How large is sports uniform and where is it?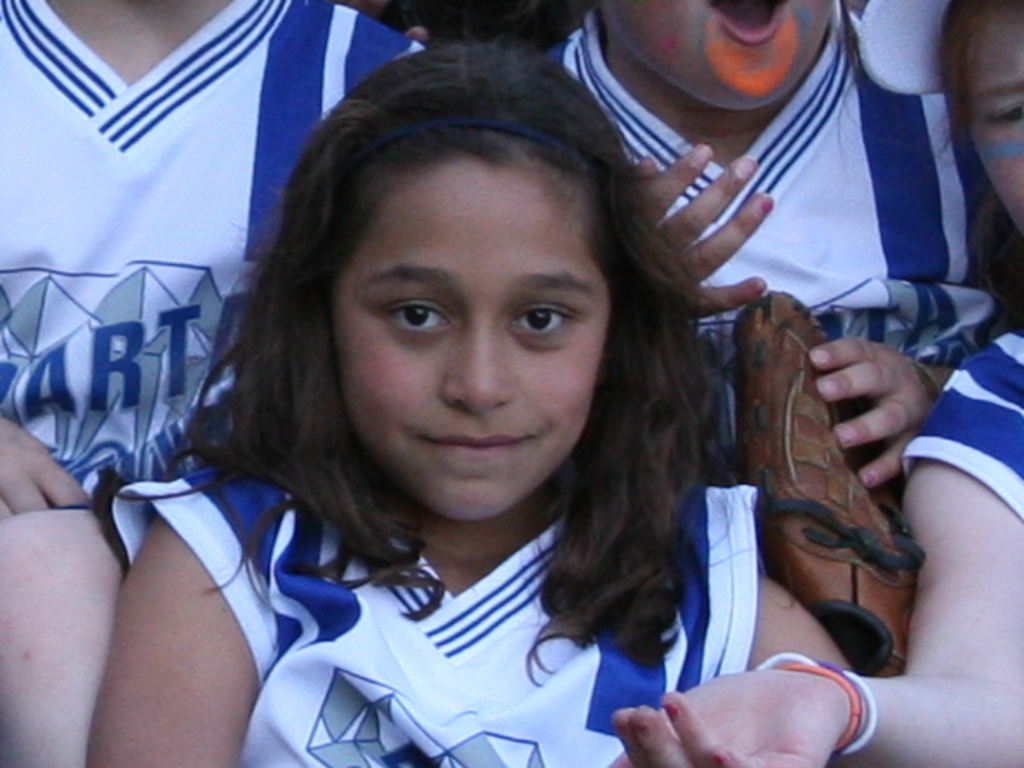
Bounding box: <region>542, 0, 1001, 485</region>.
